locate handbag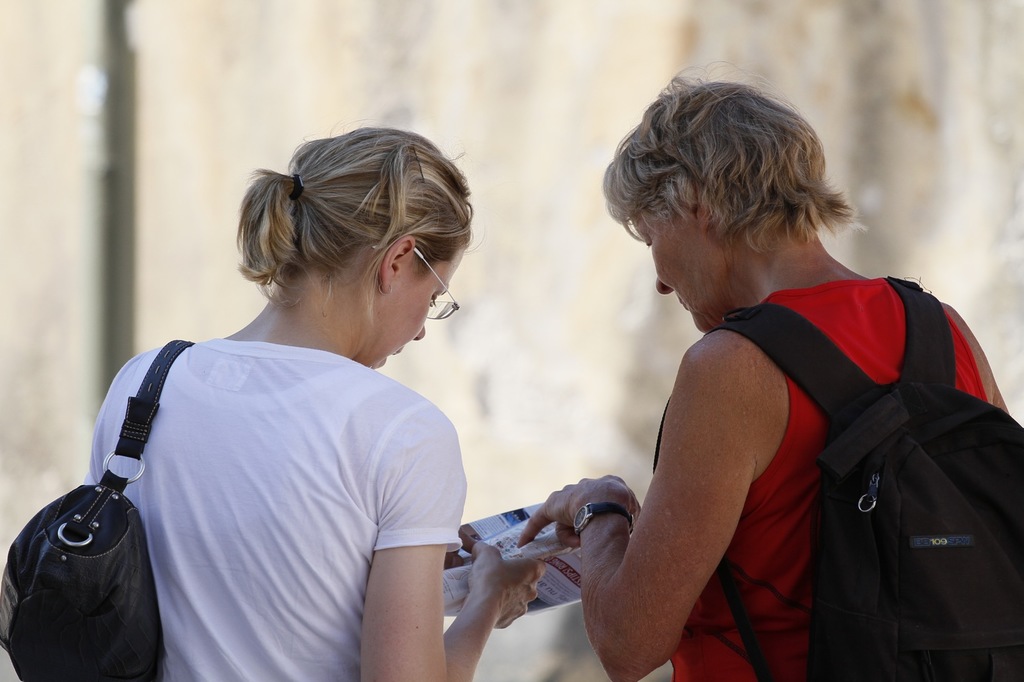
[left=0, top=332, right=198, bottom=681]
